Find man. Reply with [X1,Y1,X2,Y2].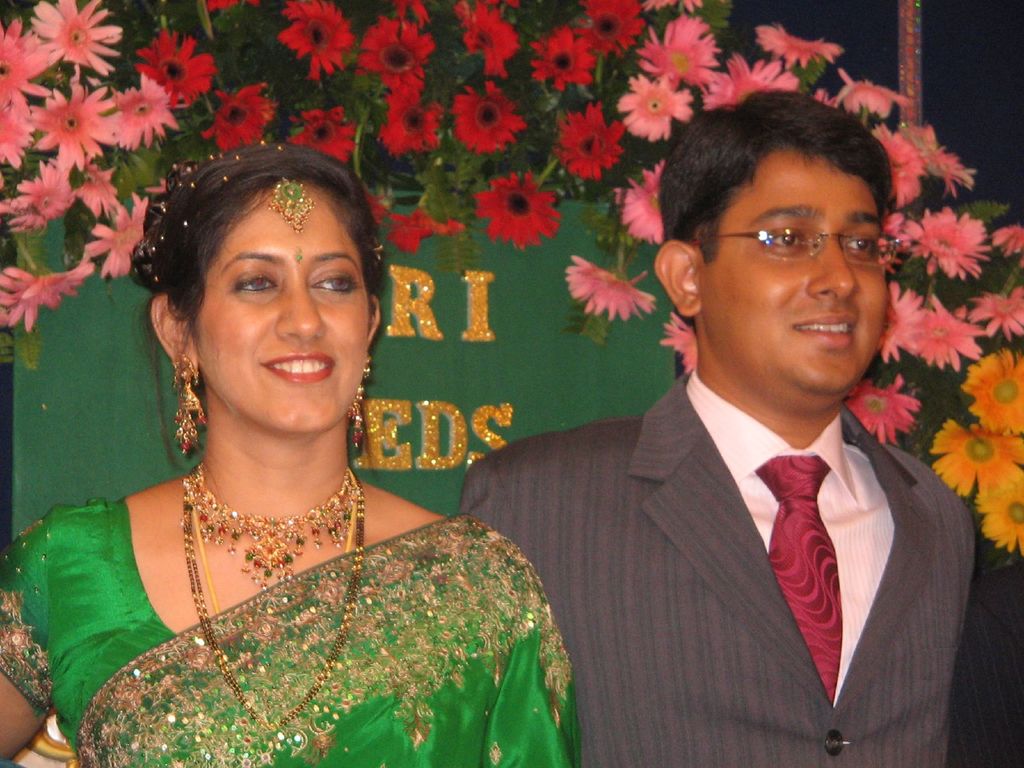
[465,113,994,749].
